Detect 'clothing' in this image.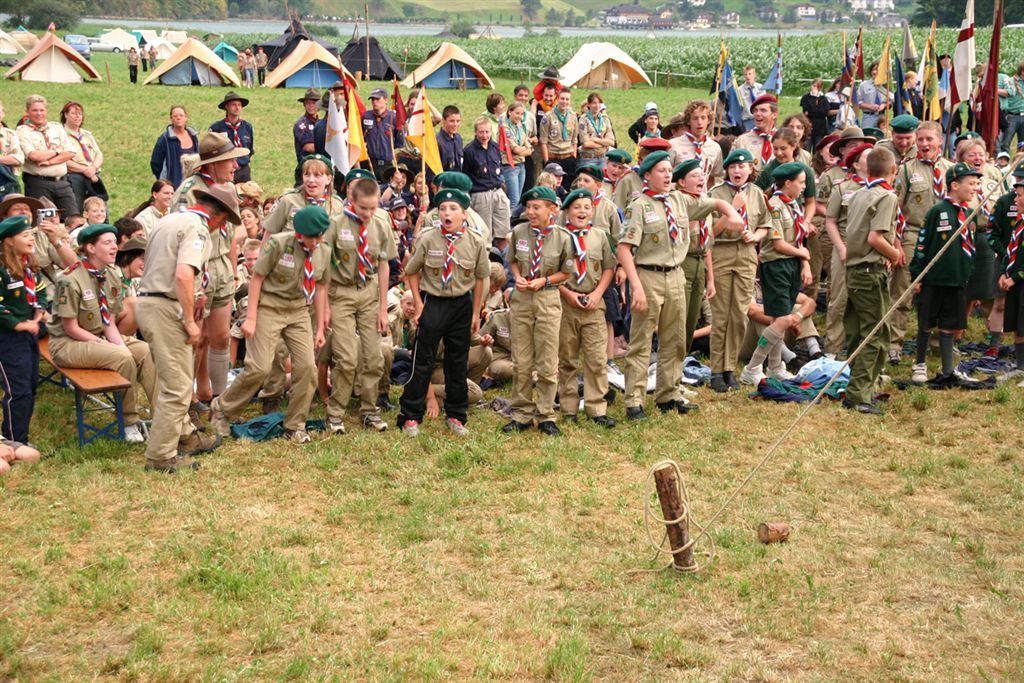
Detection: 816/179/861/359.
